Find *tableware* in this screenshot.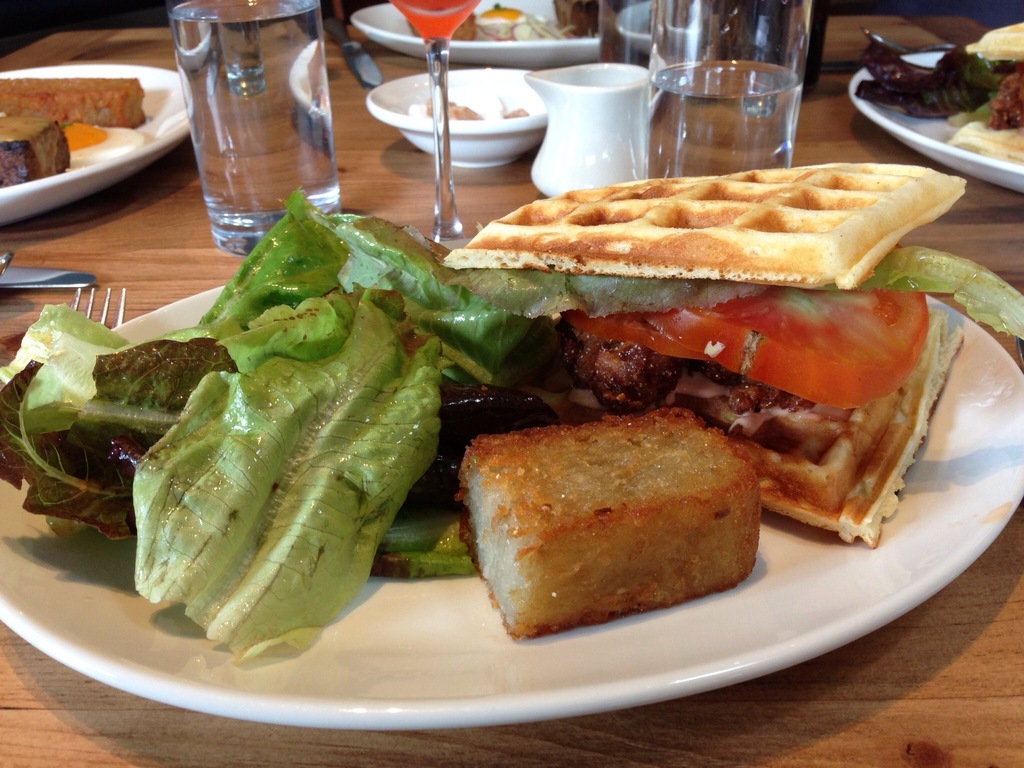
The bounding box for *tableware* is left=388, top=0, right=483, bottom=254.
